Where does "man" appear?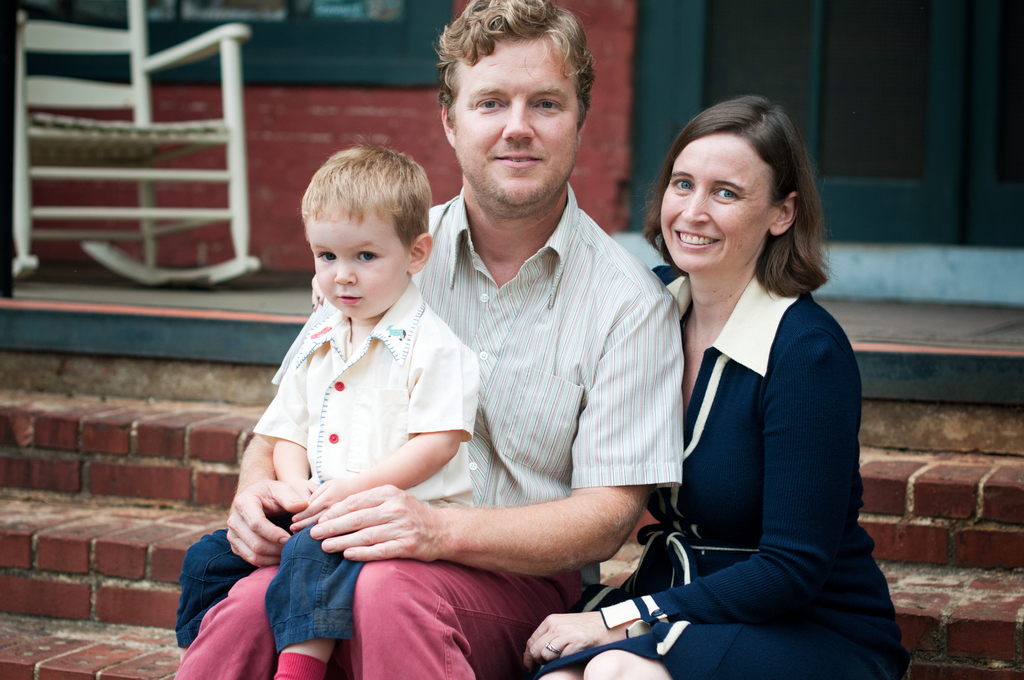
Appears at (x1=170, y1=0, x2=682, y2=679).
